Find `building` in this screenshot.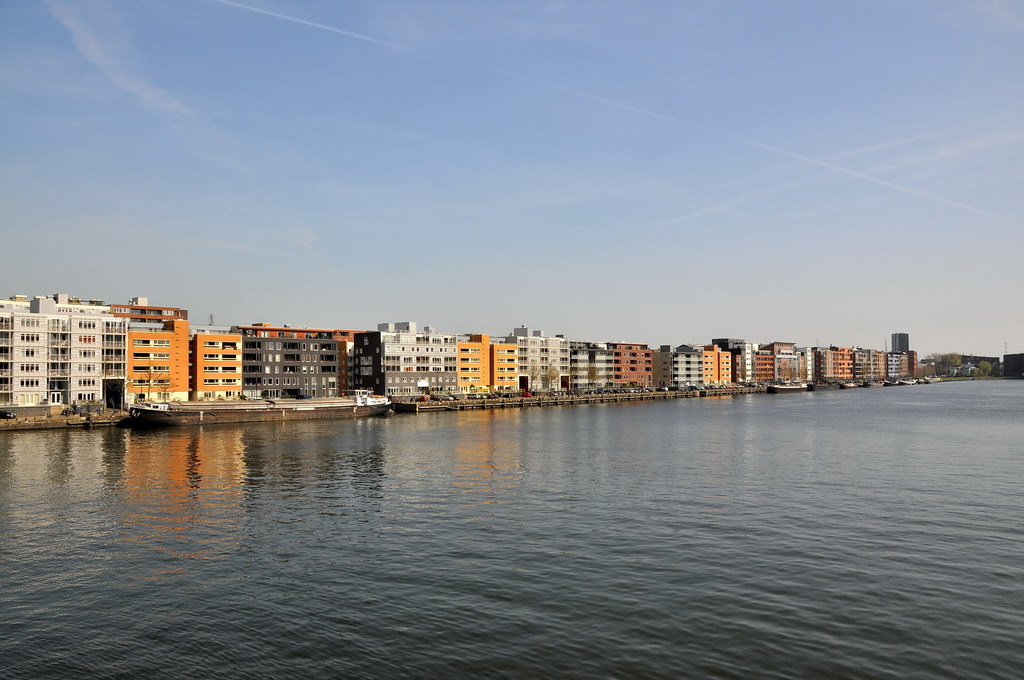
The bounding box for `building` is x1=775 y1=342 x2=808 y2=377.
